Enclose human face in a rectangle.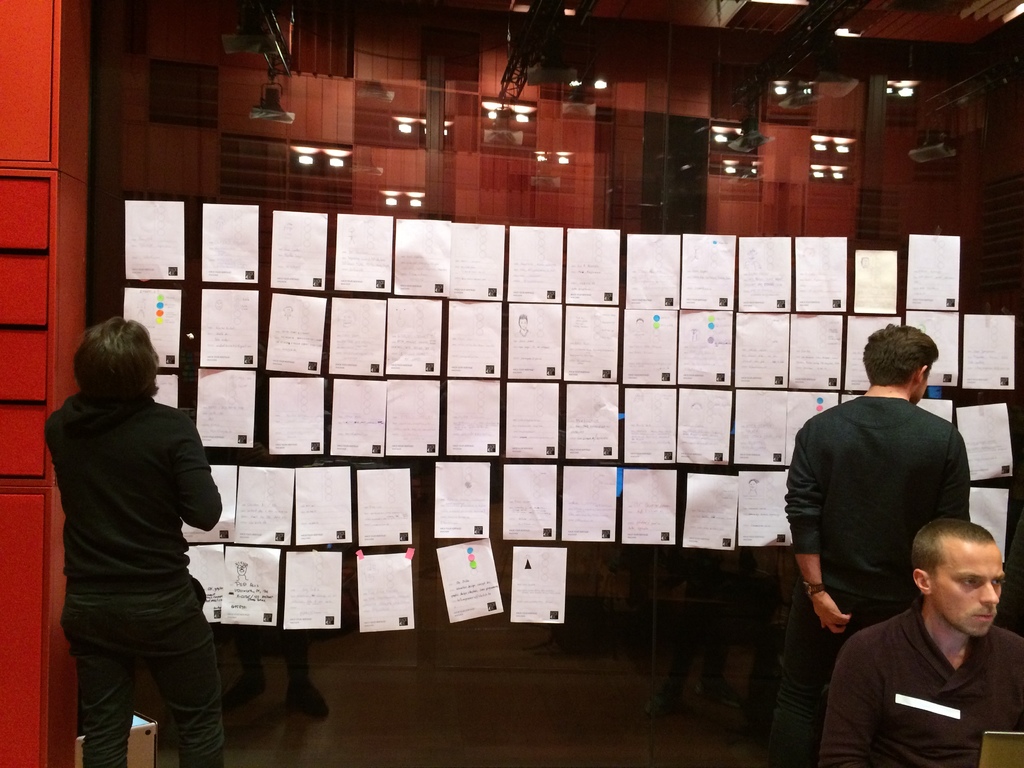
929,536,1005,634.
